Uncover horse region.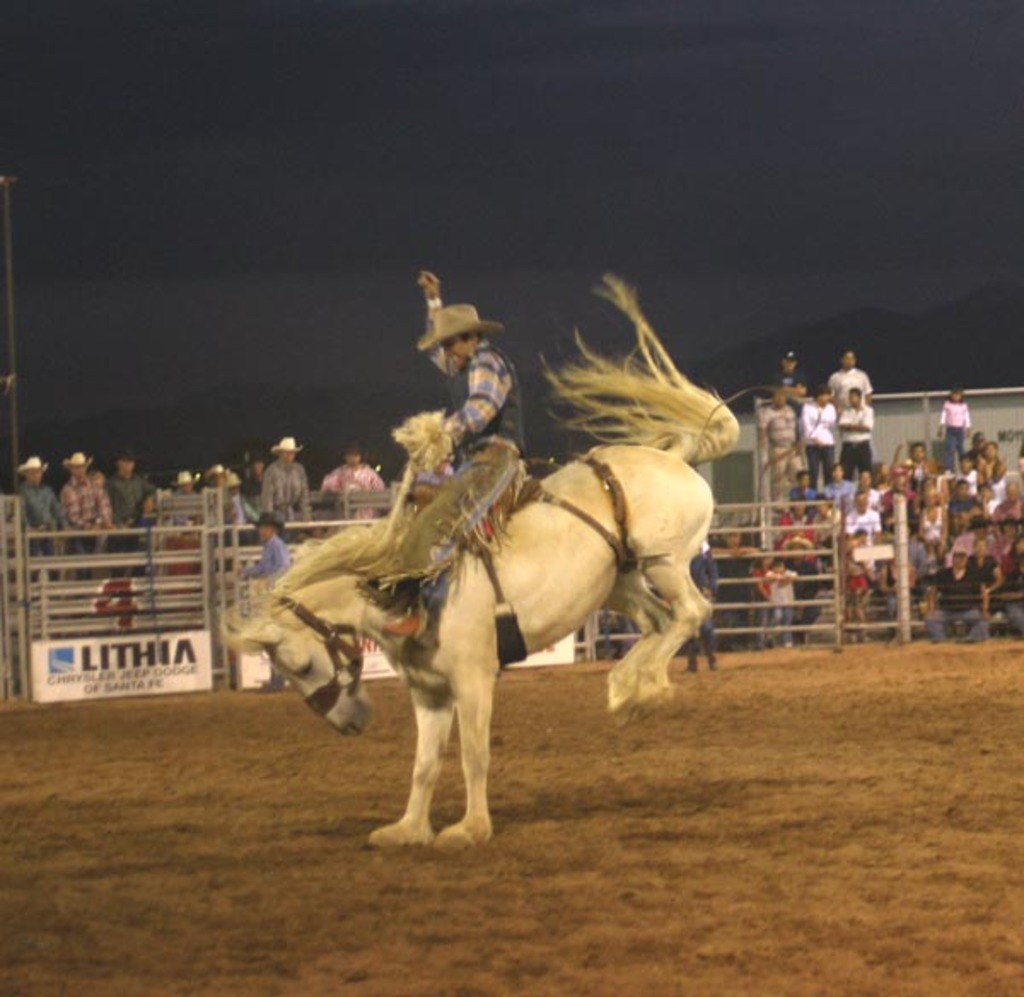
Uncovered: region(215, 270, 783, 855).
